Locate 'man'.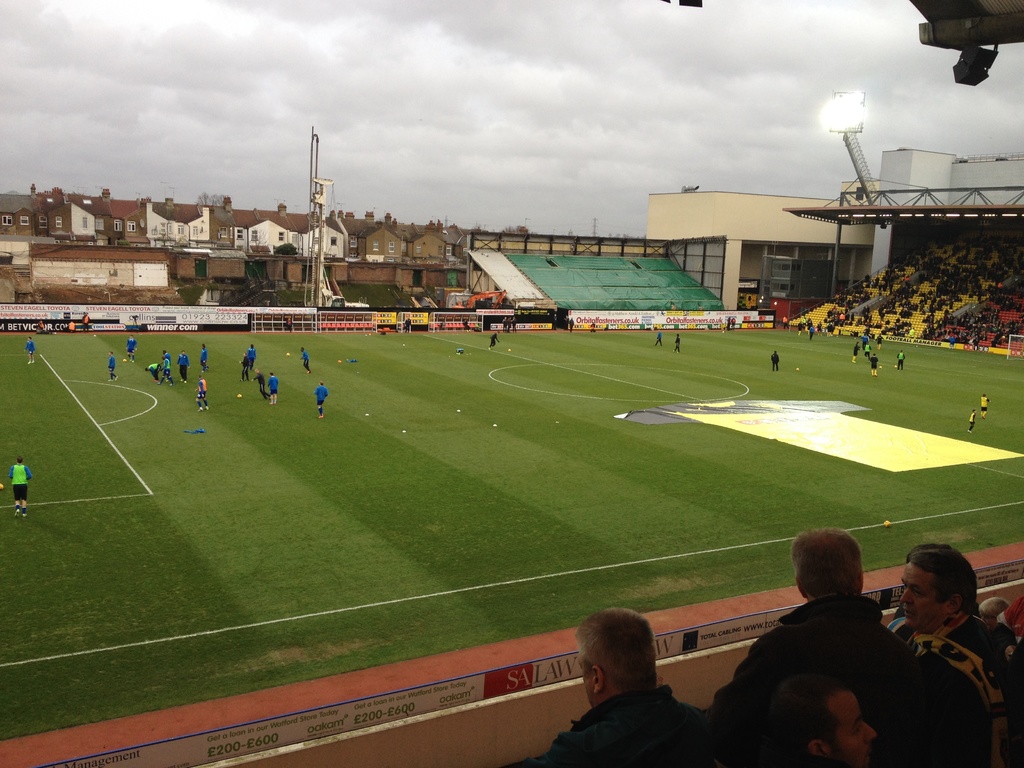
Bounding box: bbox=(252, 368, 269, 401).
